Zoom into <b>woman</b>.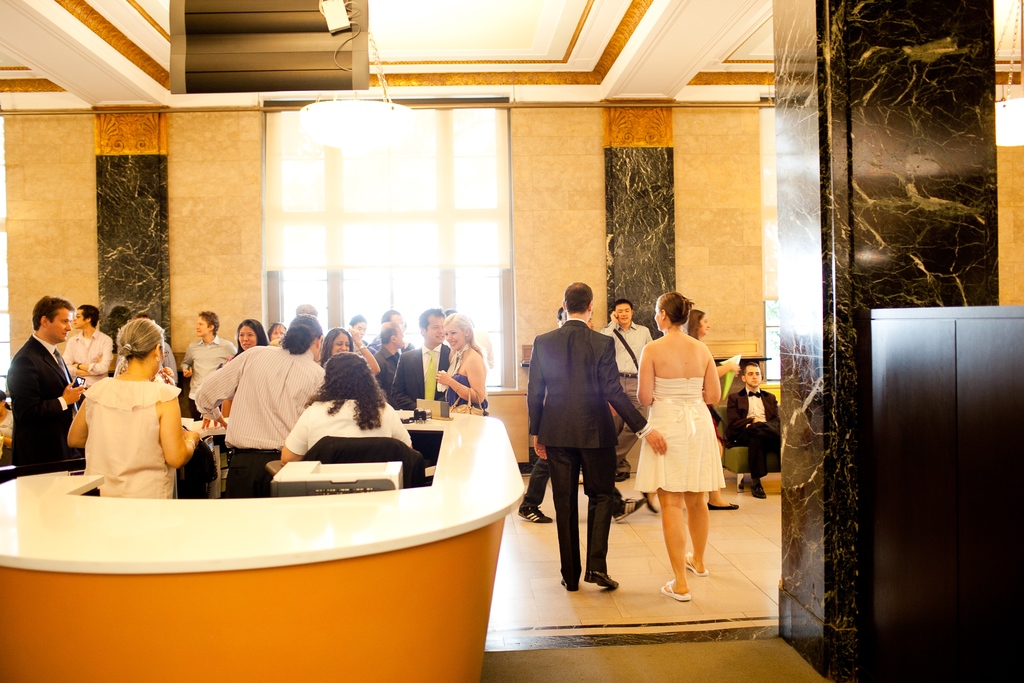
Zoom target: {"left": 63, "top": 316, "right": 205, "bottom": 504}.
